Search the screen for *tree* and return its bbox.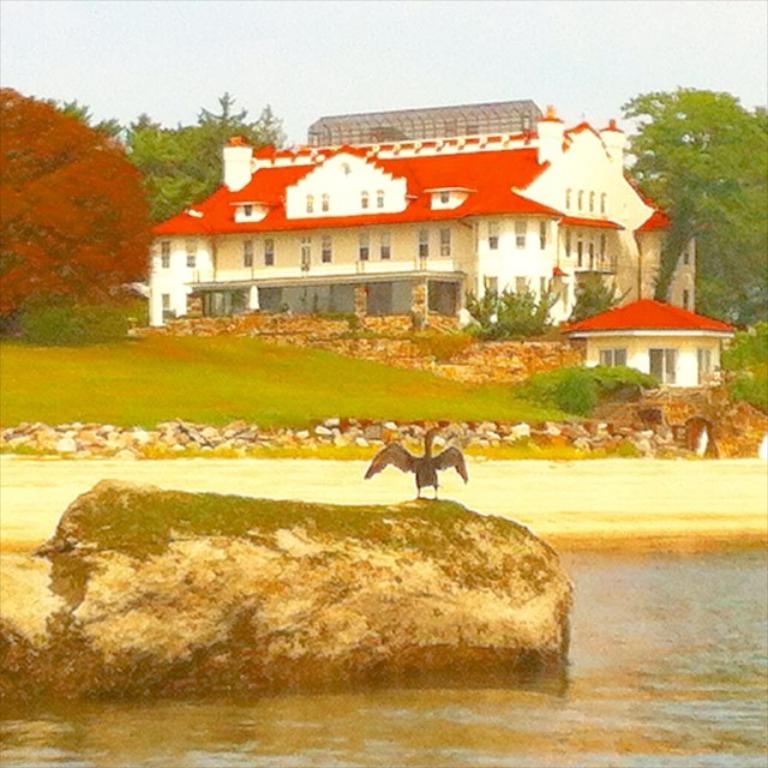
Found: 0, 80, 152, 335.
